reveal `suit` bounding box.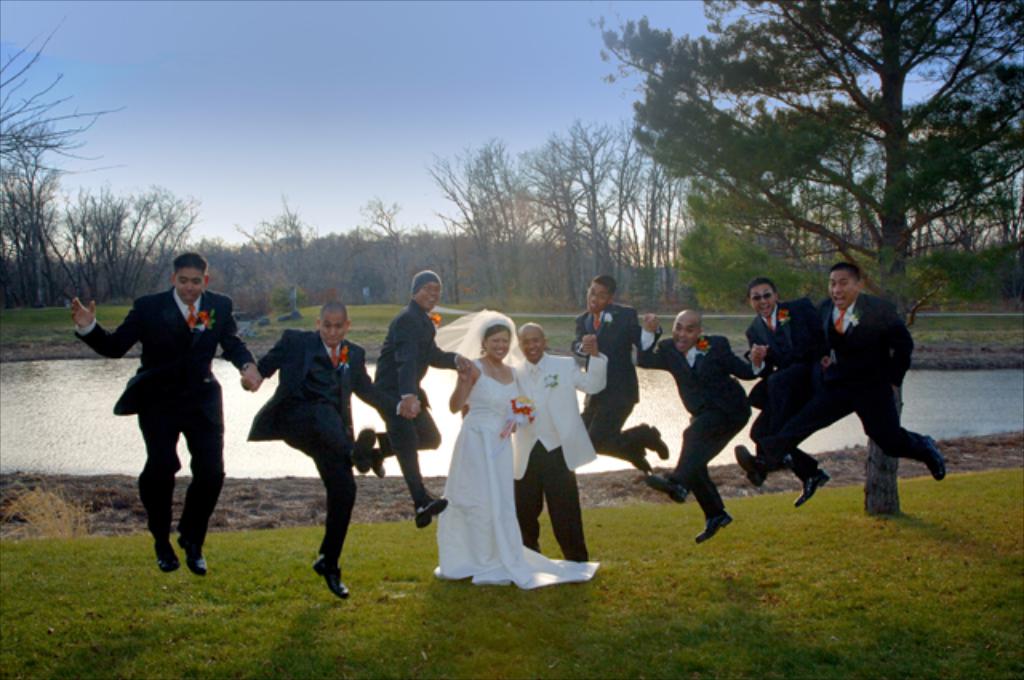
Revealed: pyautogui.locateOnScreen(82, 262, 243, 563).
